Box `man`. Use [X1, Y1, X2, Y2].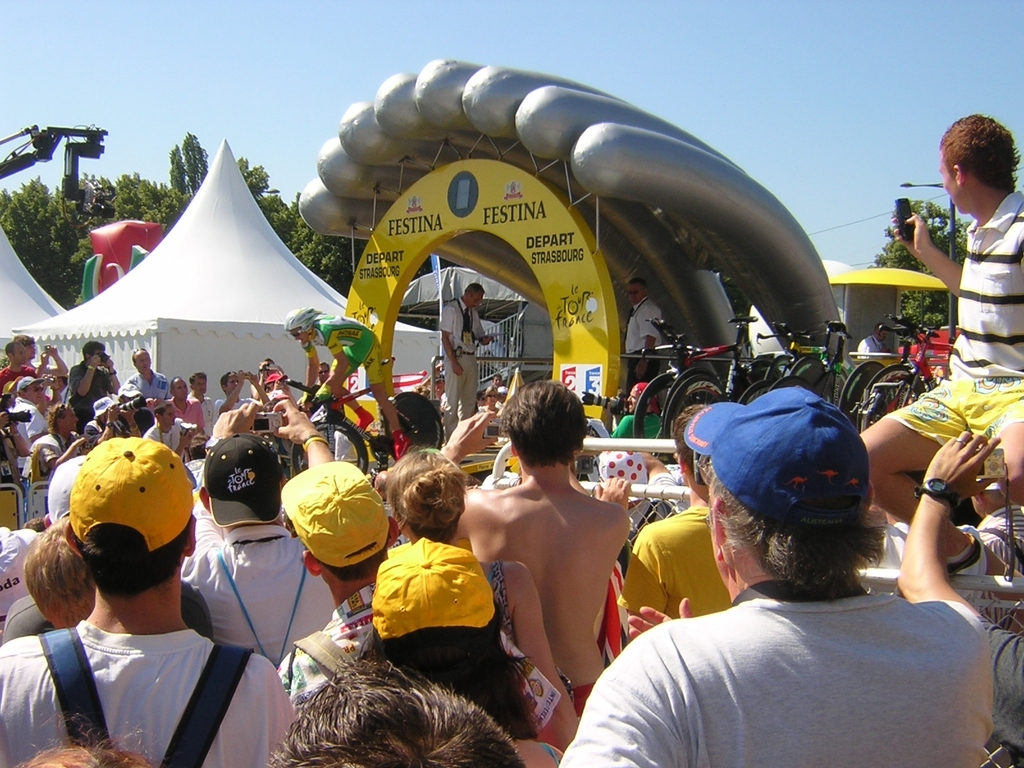
[591, 391, 995, 765].
